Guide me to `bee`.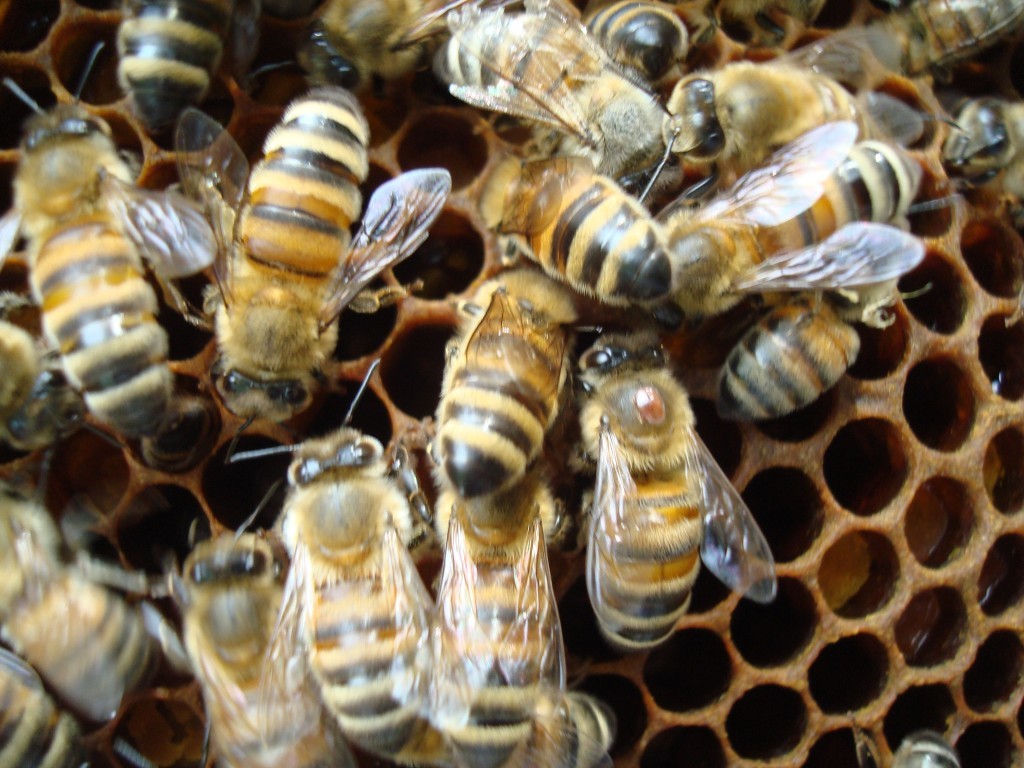
Guidance: {"left": 0, "top": 41, "right": 209, "bottom": 458}.
